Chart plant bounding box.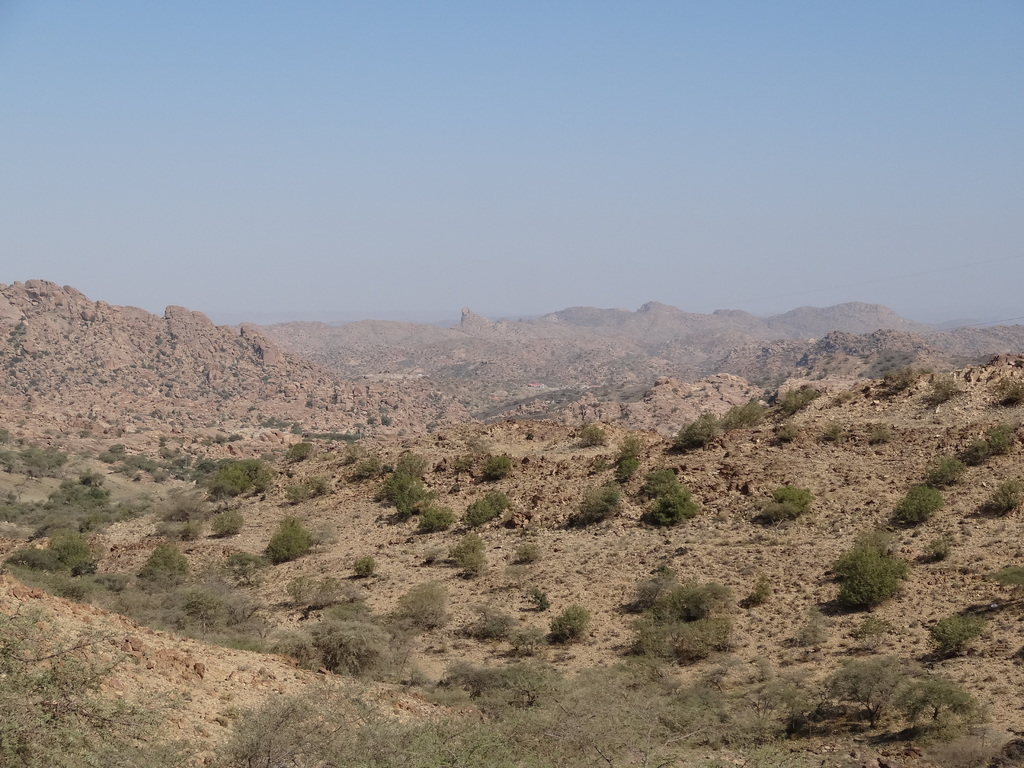
Charted: Rect(140, 541, 194, 587).
